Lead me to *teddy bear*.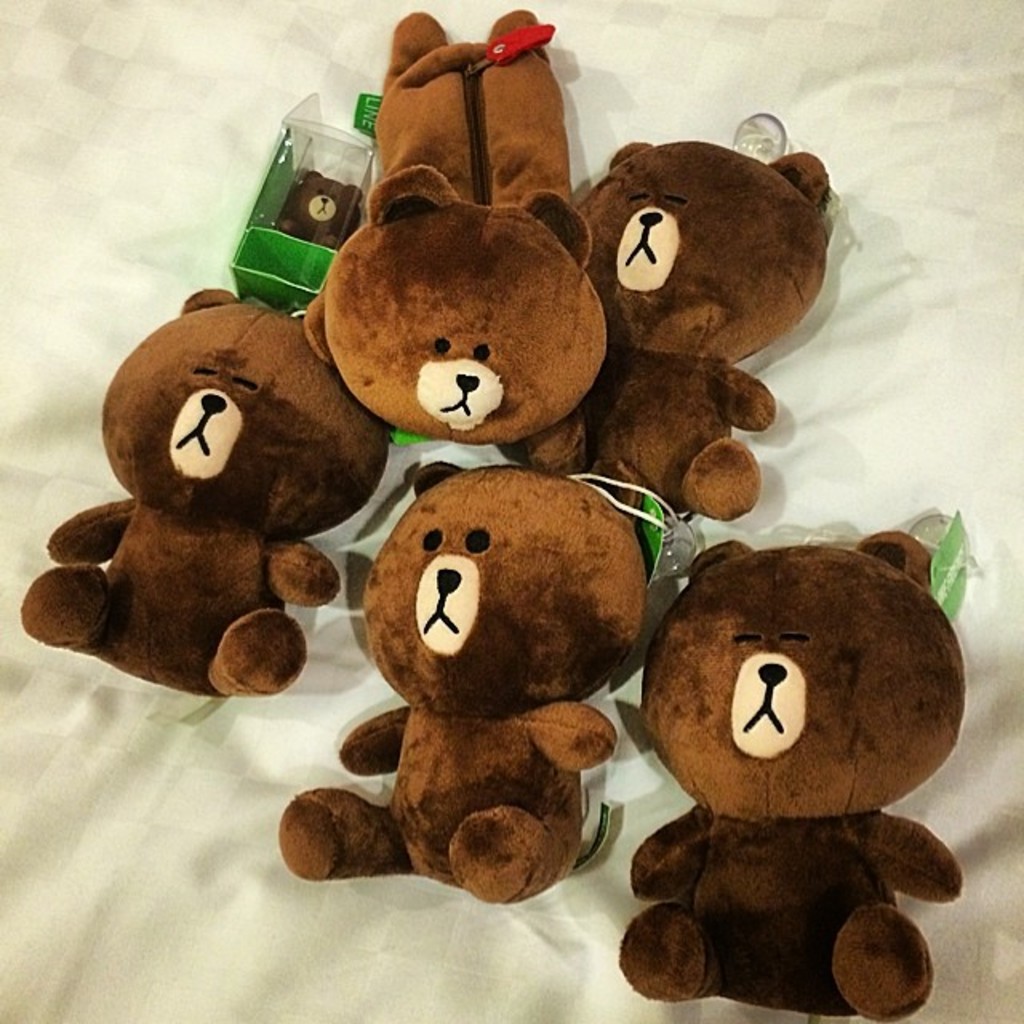
Lead to box(294, 10, 616, 456).
